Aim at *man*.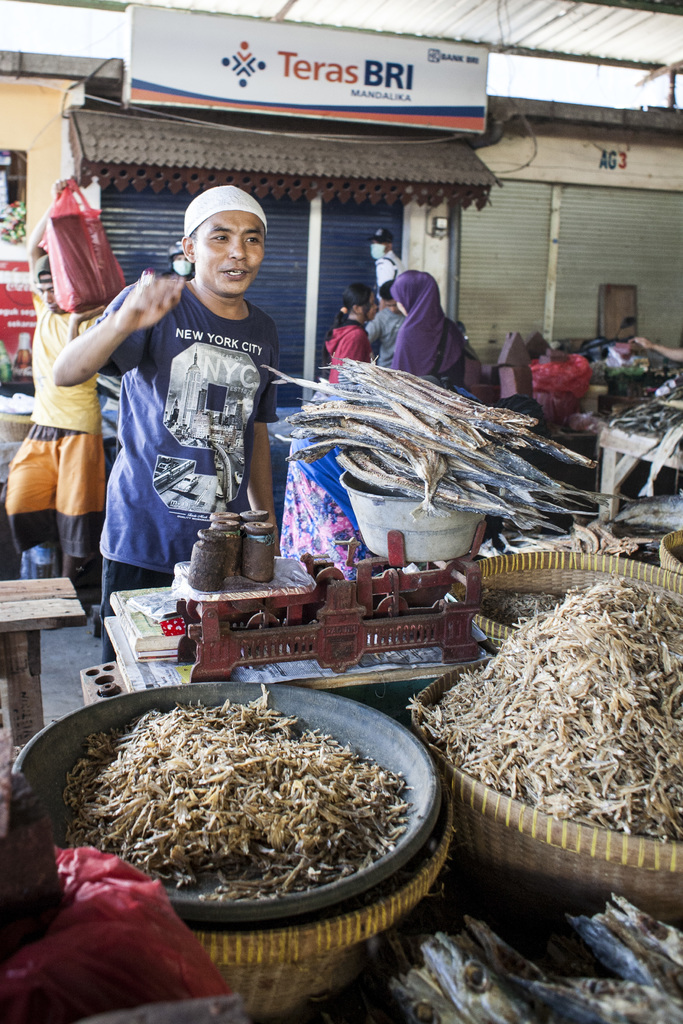
Aimed at rect(3, 174, 108, 586).
